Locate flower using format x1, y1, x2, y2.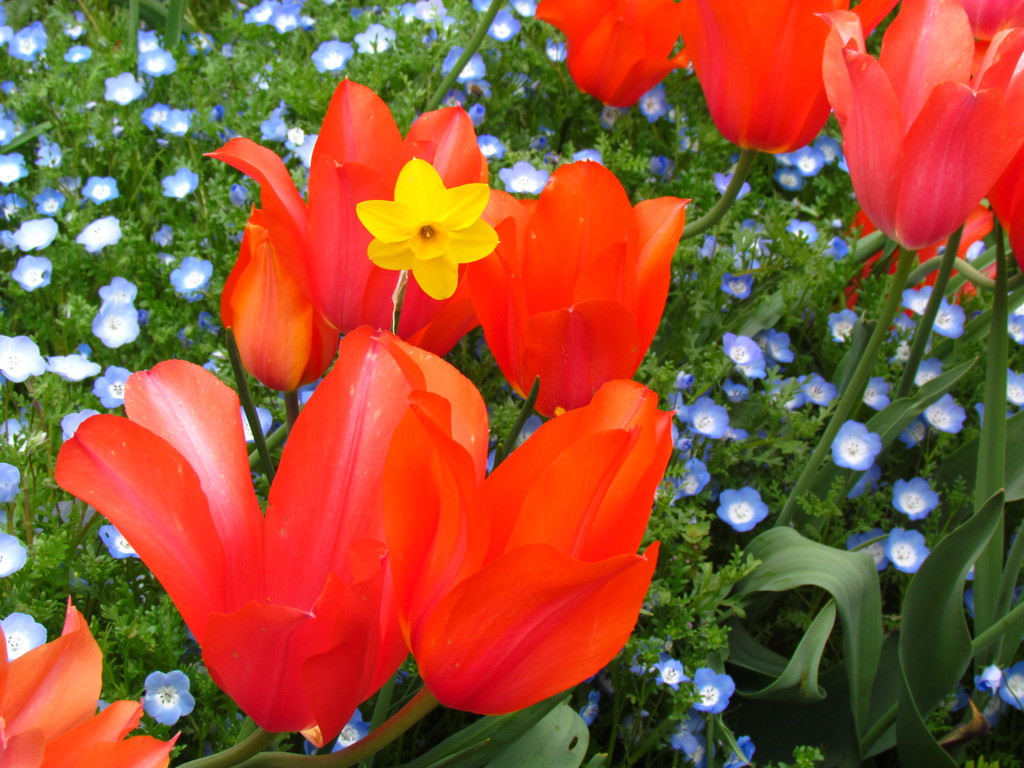
89, 273, 139, 310.
